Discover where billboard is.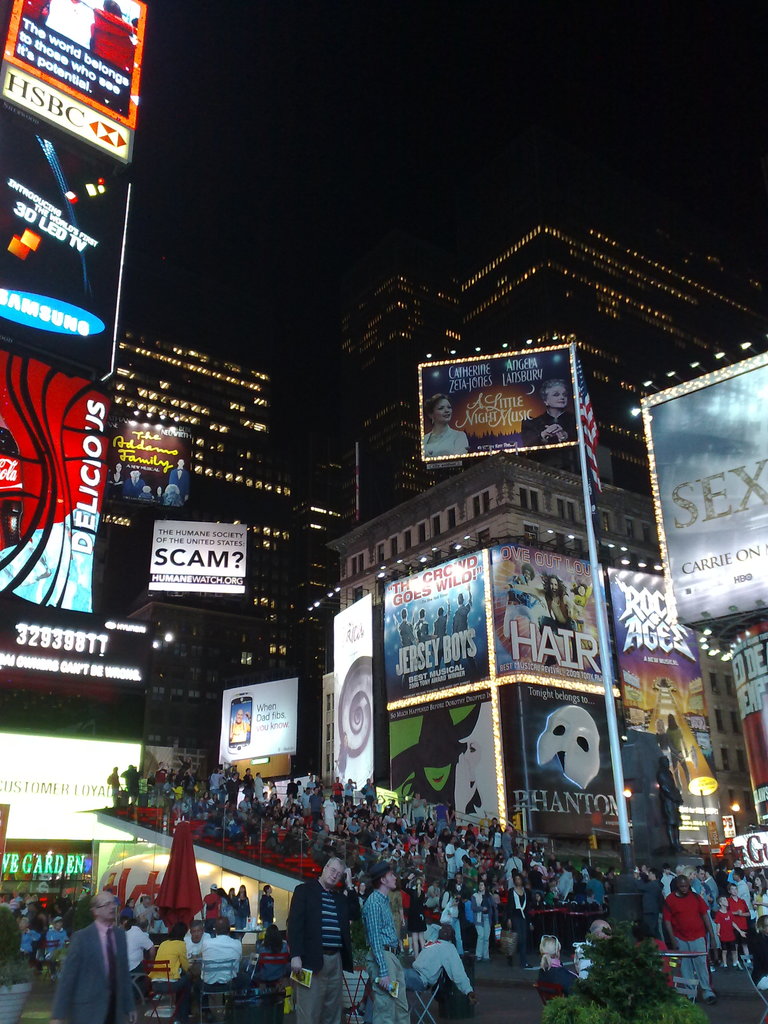
Discovered at pyautogui.locateOnScreen(0, 731, 147, 844).
